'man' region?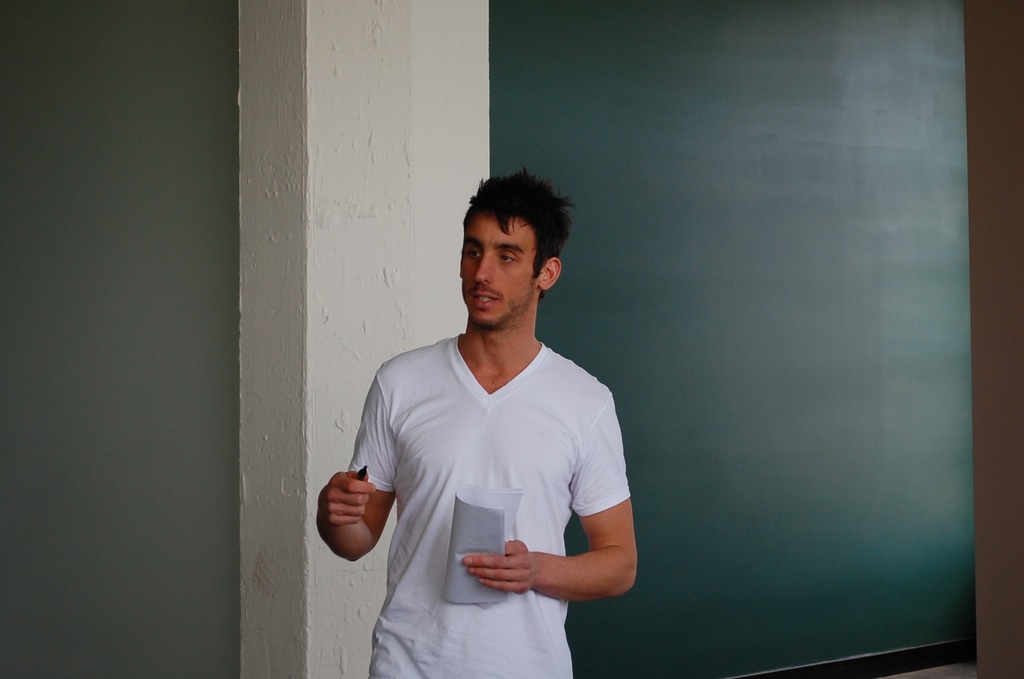
349:183:650:677
